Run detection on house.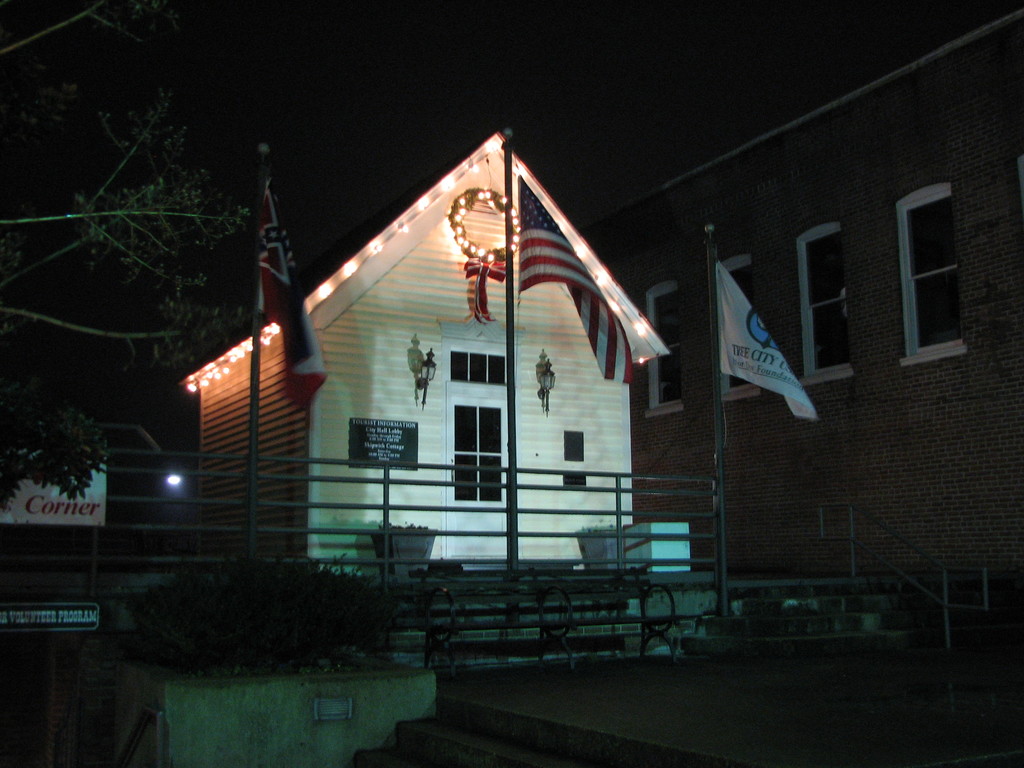
Result: <bbox>595, 0, 1023, 767</bbox>.
